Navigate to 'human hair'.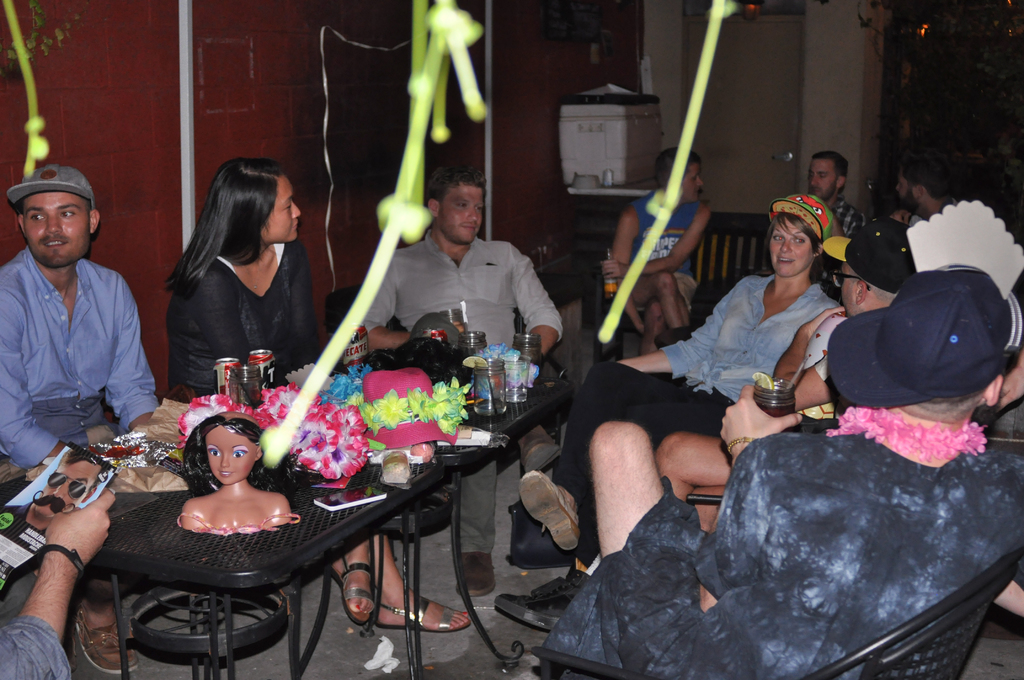
Navigation target: (left=815, top=149, right=846, bottom=191).
